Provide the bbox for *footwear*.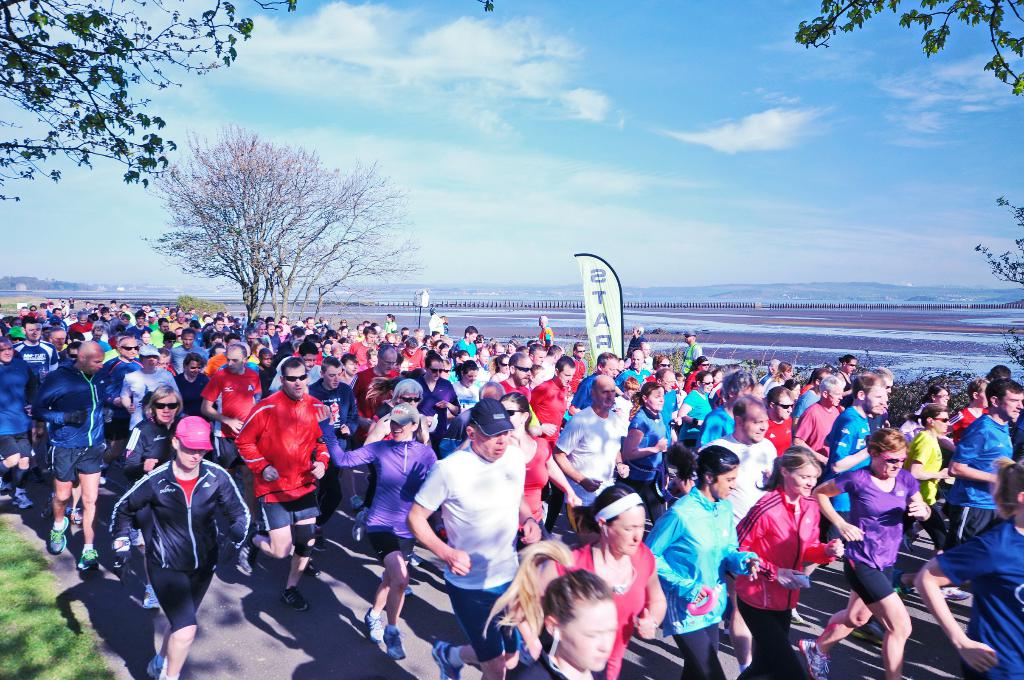
bbox(141, 651, 175, 679).
